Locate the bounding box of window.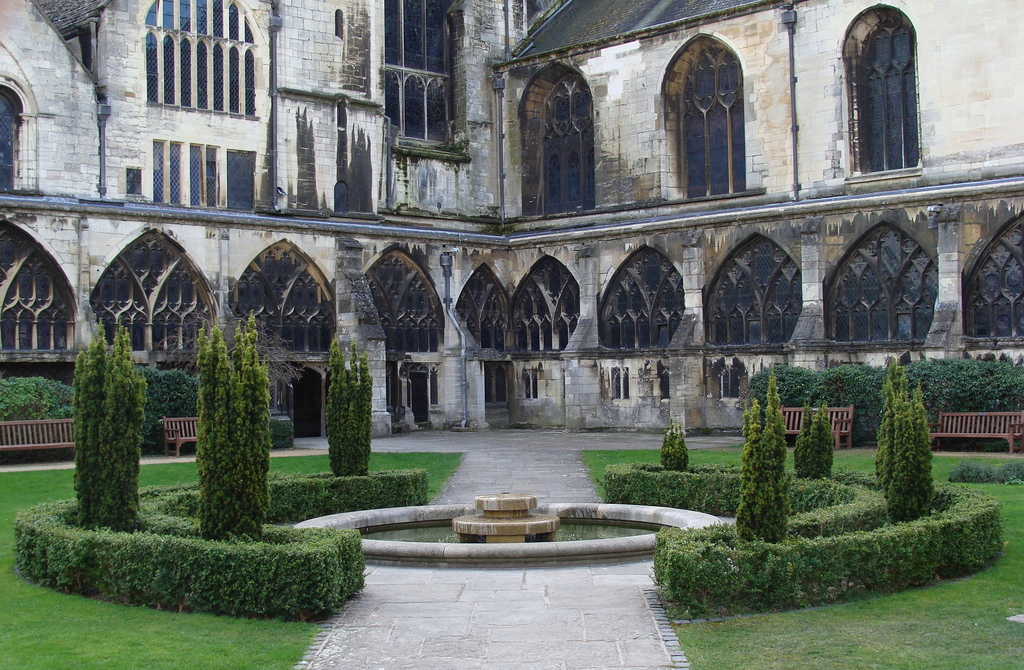
Bounding box: [169,141,180,204].
